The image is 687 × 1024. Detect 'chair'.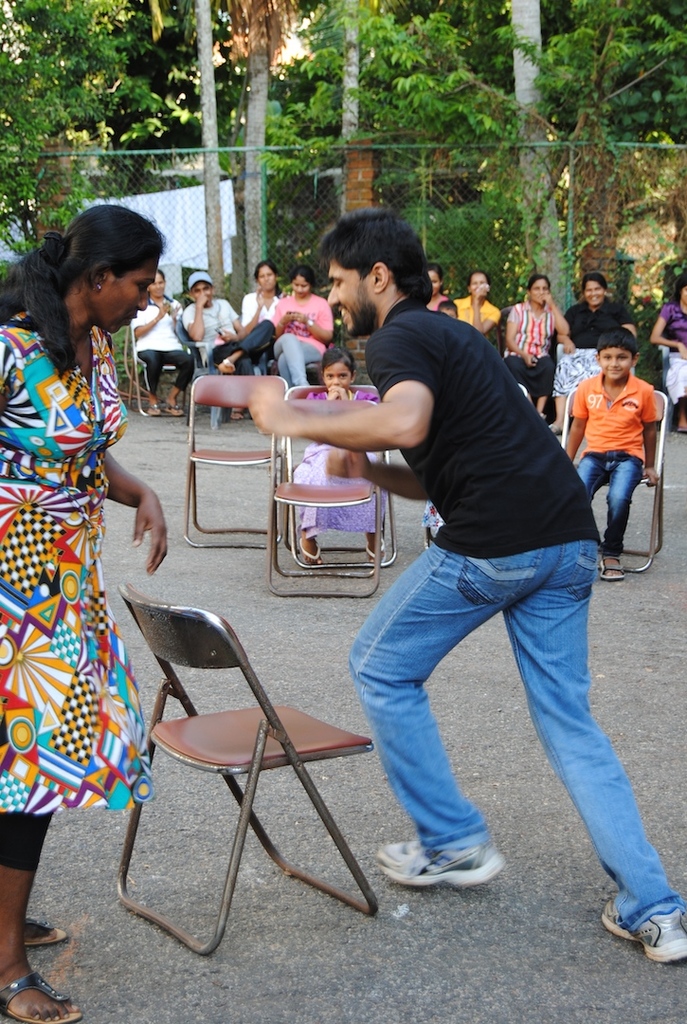
Detection: bbox=(97, 576, 391, 937).
